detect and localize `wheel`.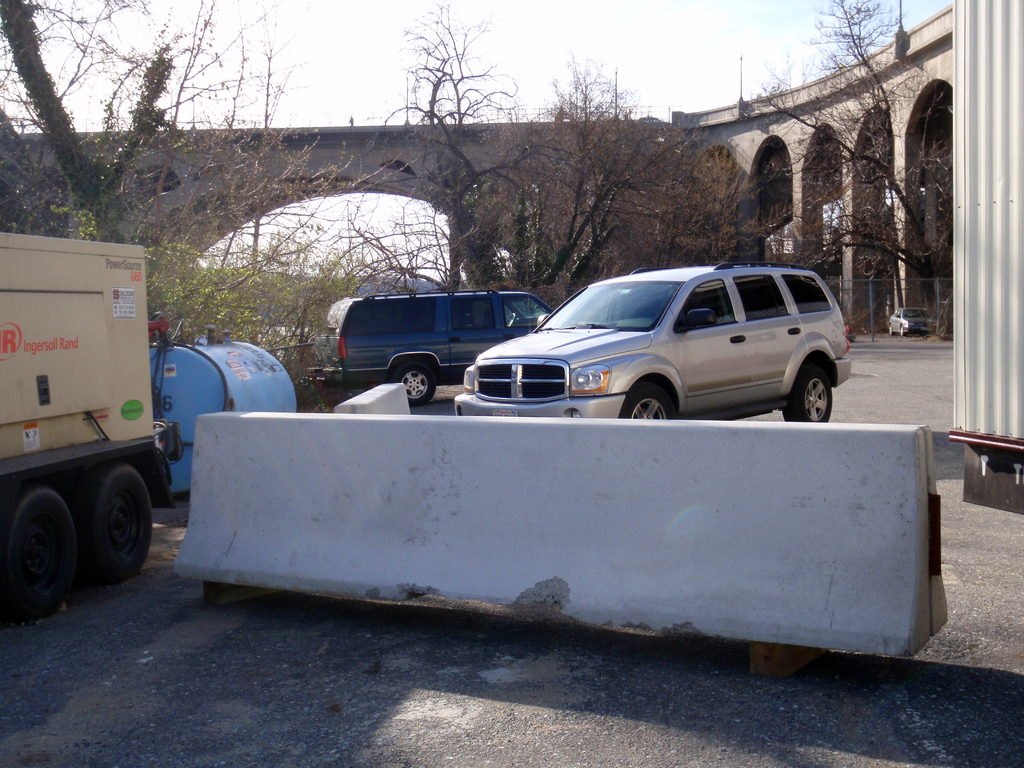
Localized at 899 325 907 336.
